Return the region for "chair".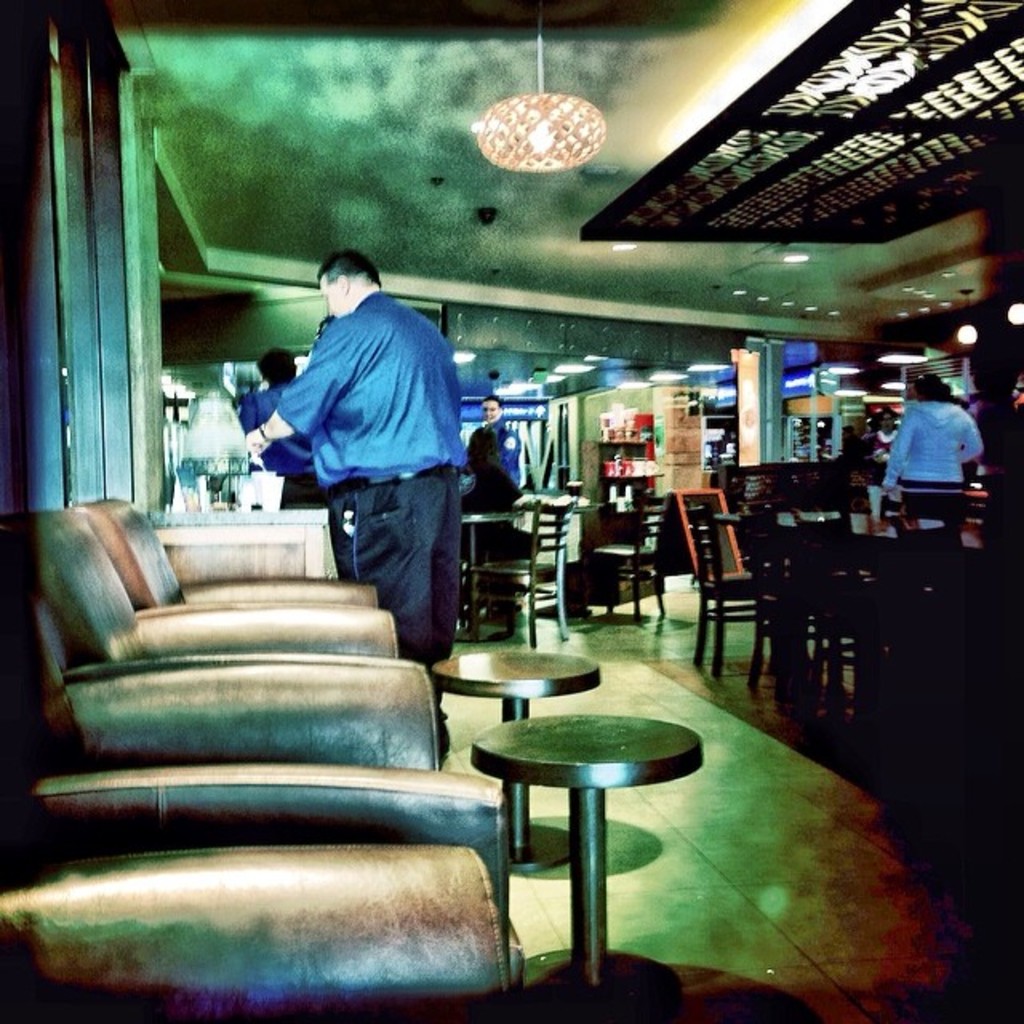
[678,491,758,678].
